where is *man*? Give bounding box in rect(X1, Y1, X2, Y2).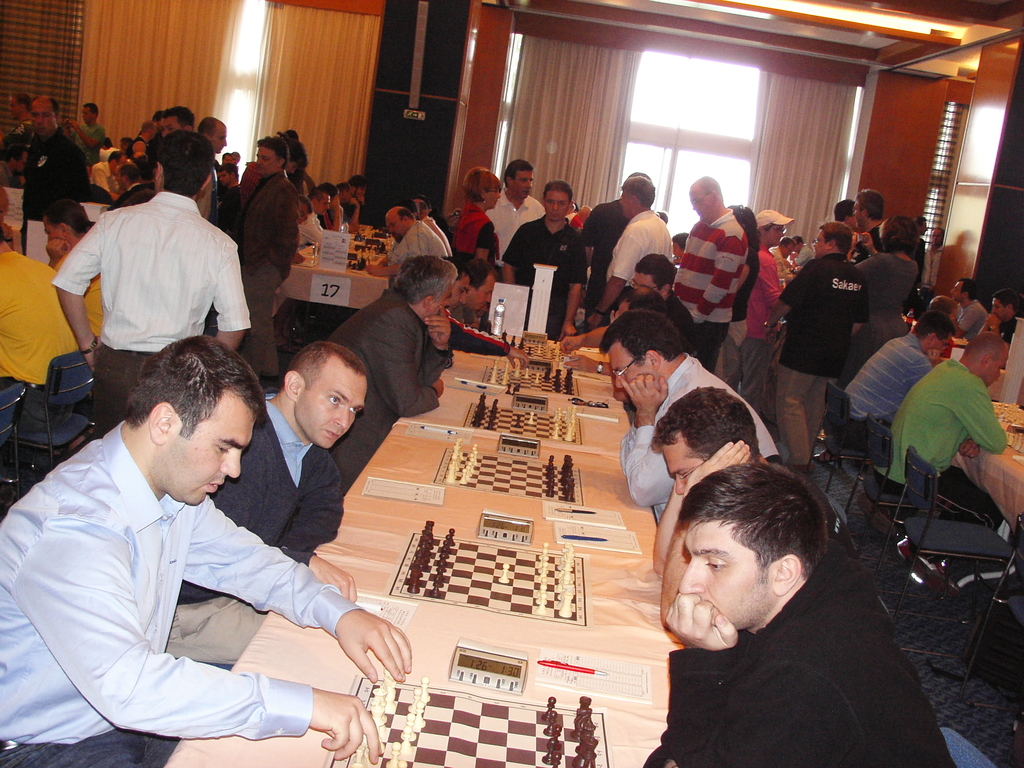
rect(669, 176, 749, 373).
